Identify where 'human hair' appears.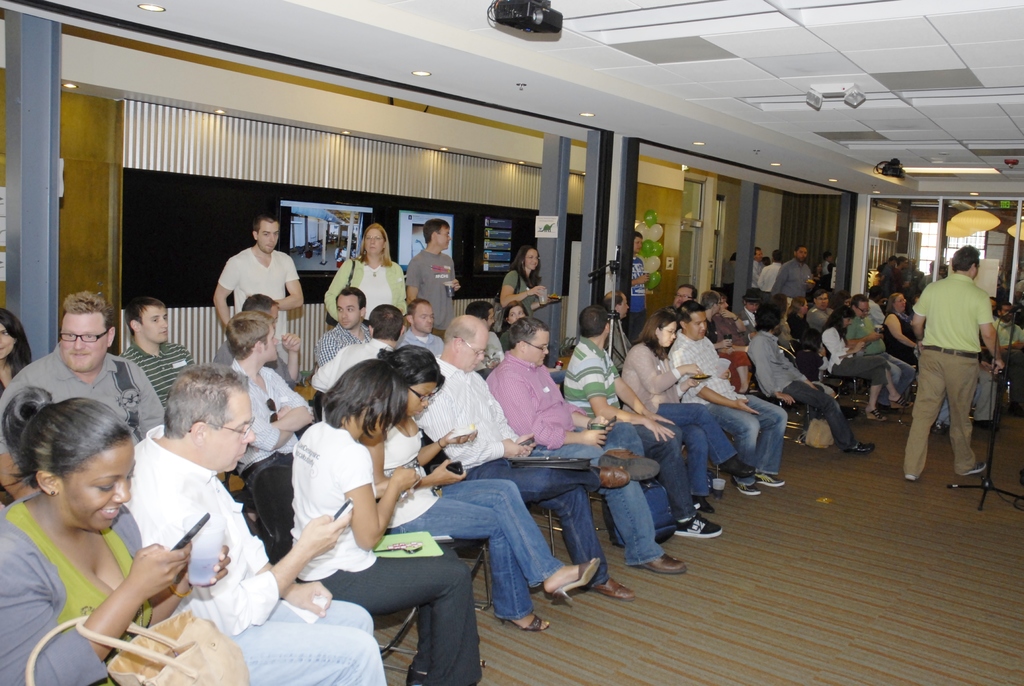
Appears at (821,305,858,340).
